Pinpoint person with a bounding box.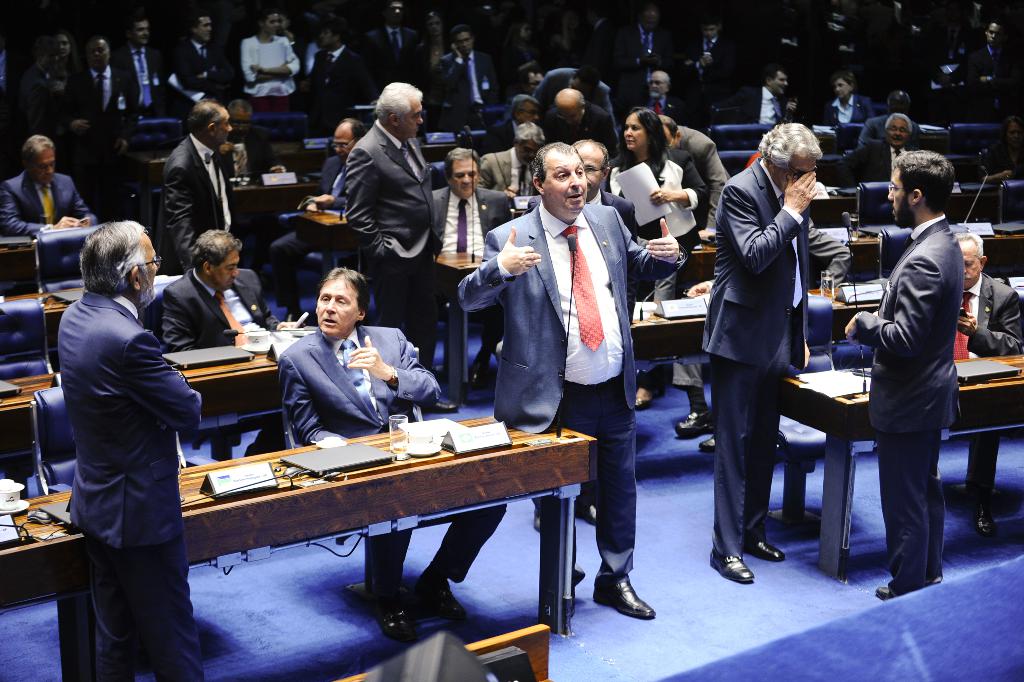
68, 218, 204, 681.
